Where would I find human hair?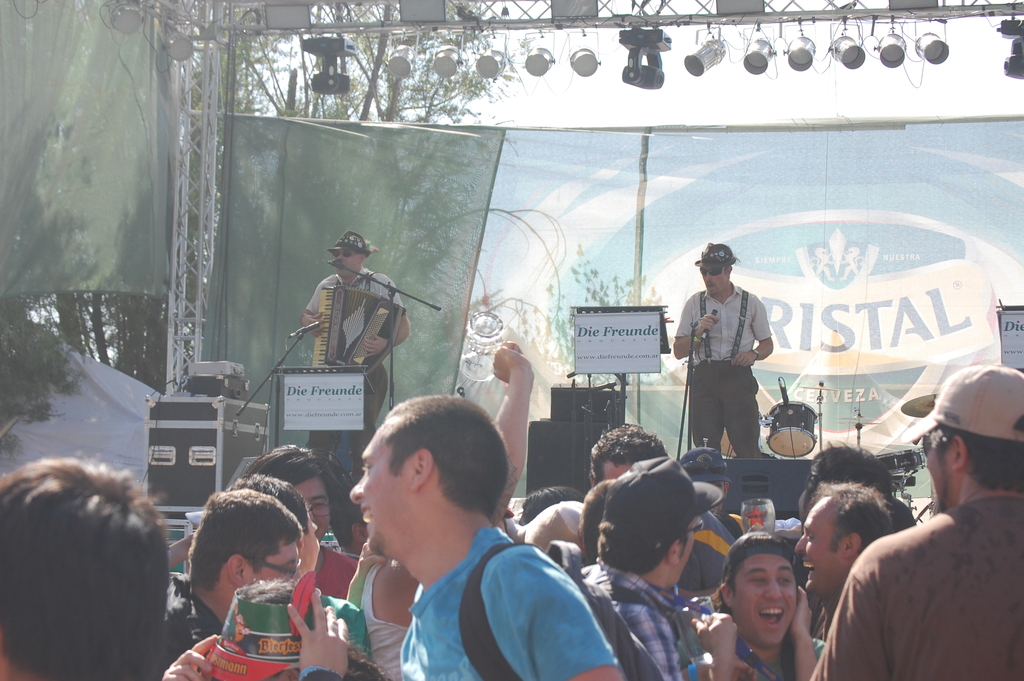
At x1=8, y1=459, x2=176, y2=672.
